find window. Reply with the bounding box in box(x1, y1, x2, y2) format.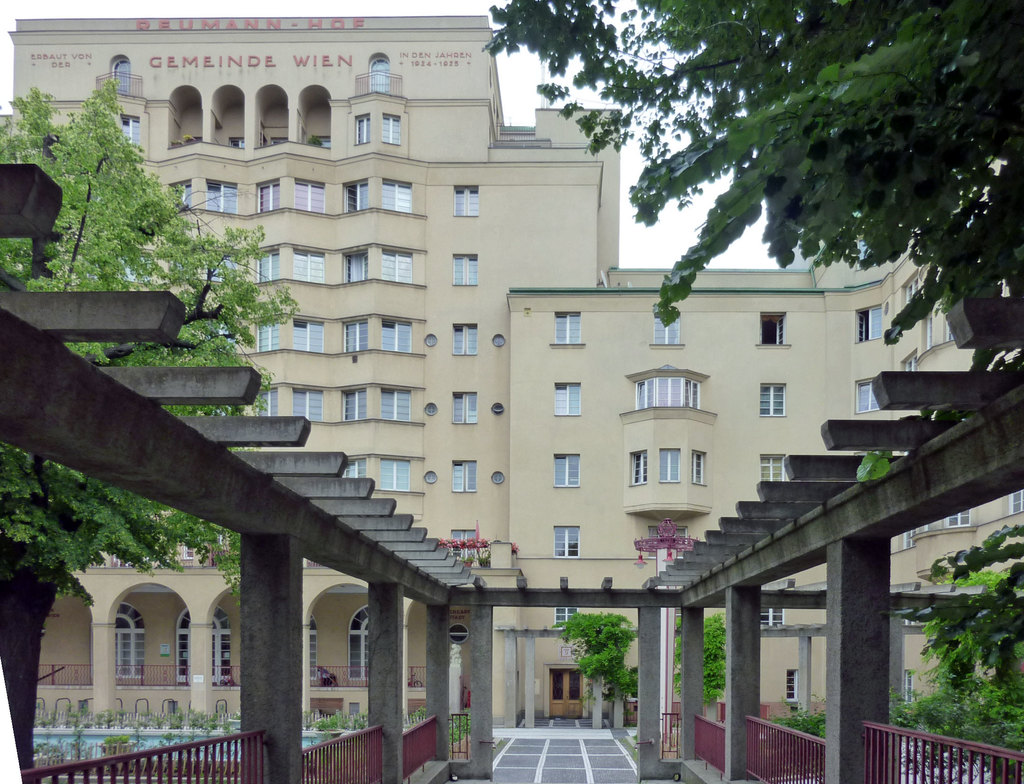
box(946, 513, 972, 529).
